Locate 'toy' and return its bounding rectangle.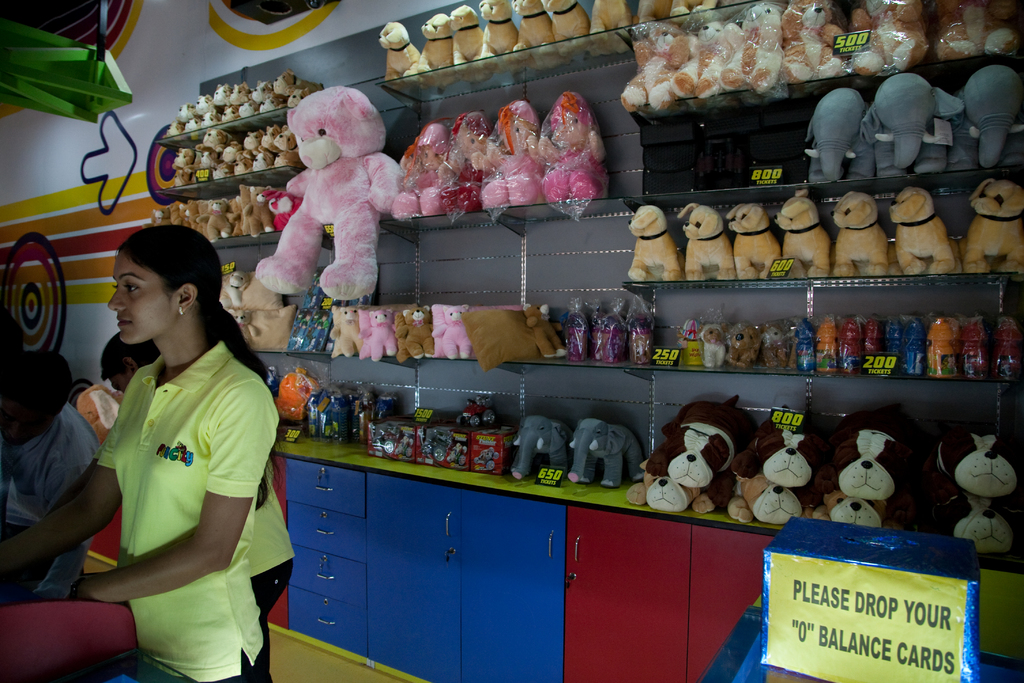
566:421:647:488.
